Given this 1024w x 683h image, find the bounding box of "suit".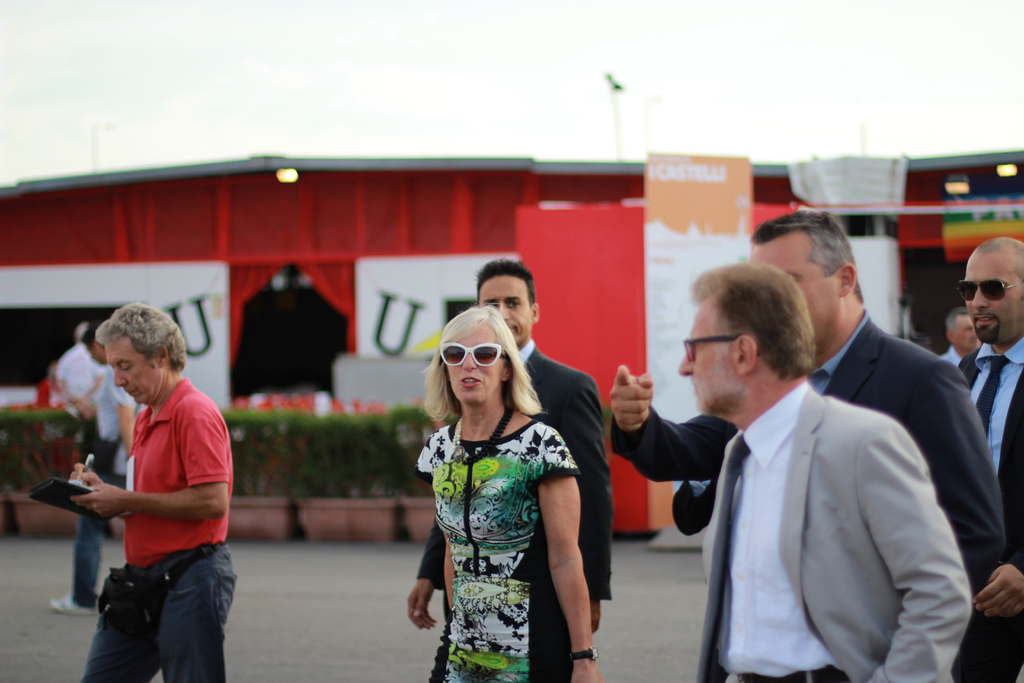
[960,325,1023,589].
